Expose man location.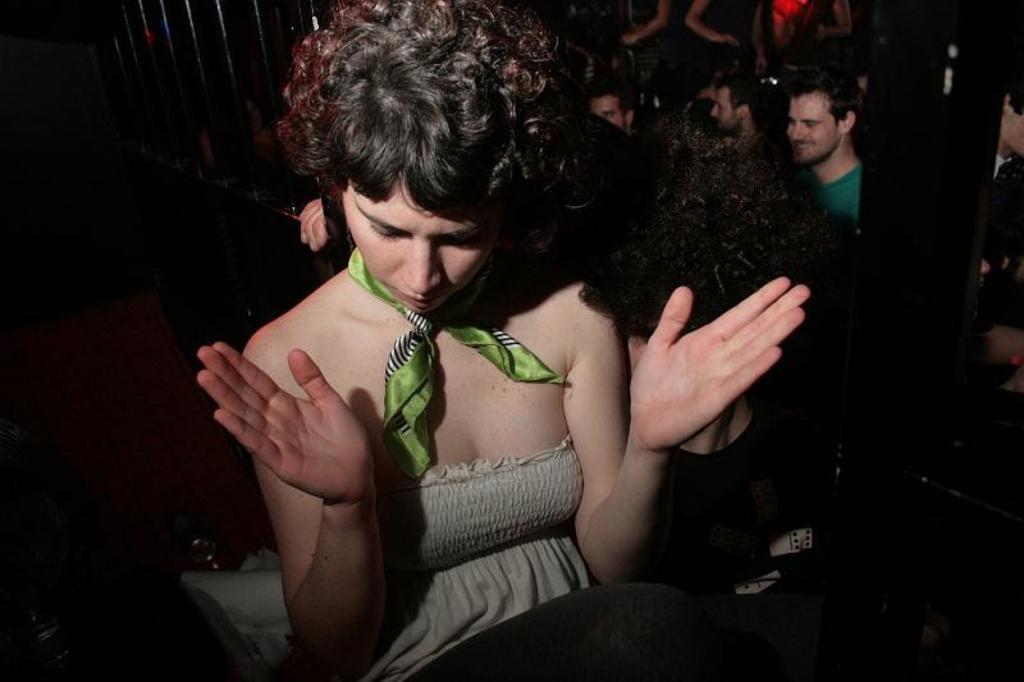
Exposed at l=982, t=72, r=1023, b=320.
